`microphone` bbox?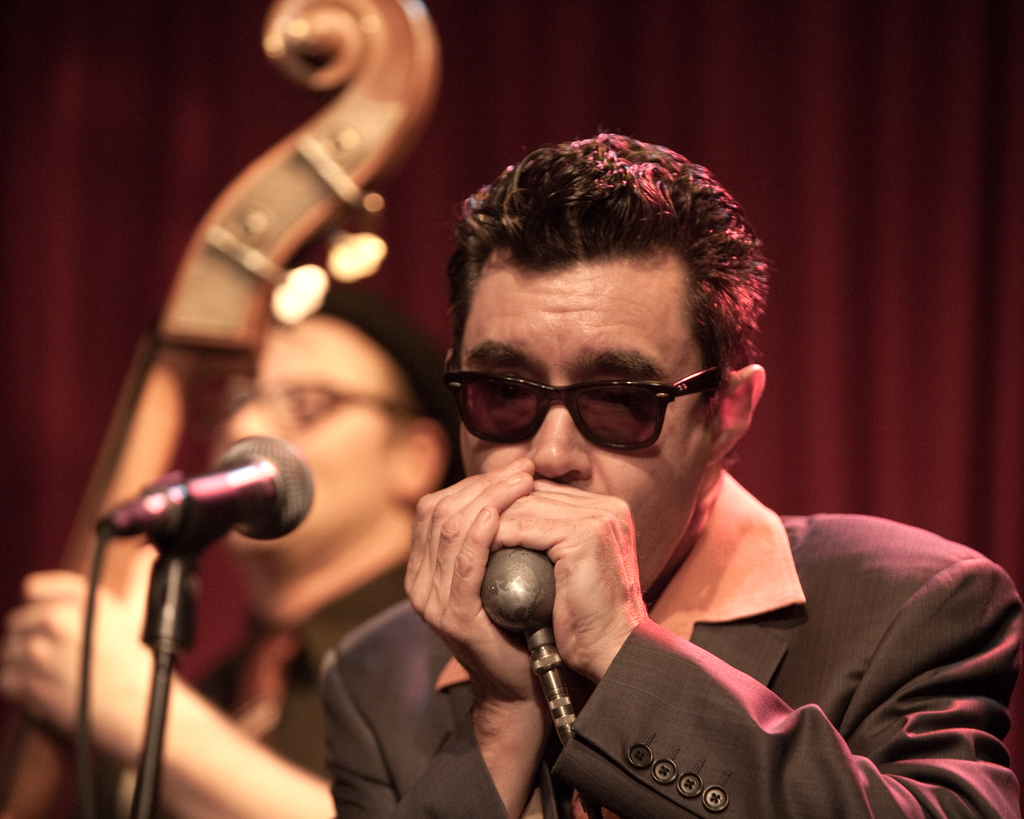
select_region(122, 429, 313, 541)
